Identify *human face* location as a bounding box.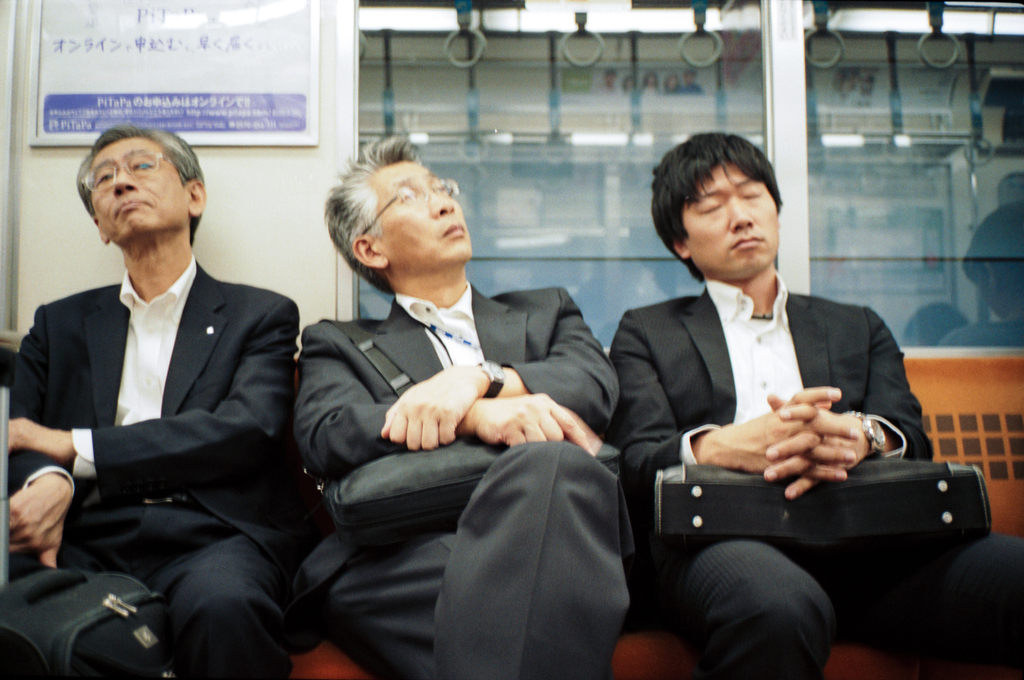
pyautogui.locateOnScreen(374, 156, 474, 263).
